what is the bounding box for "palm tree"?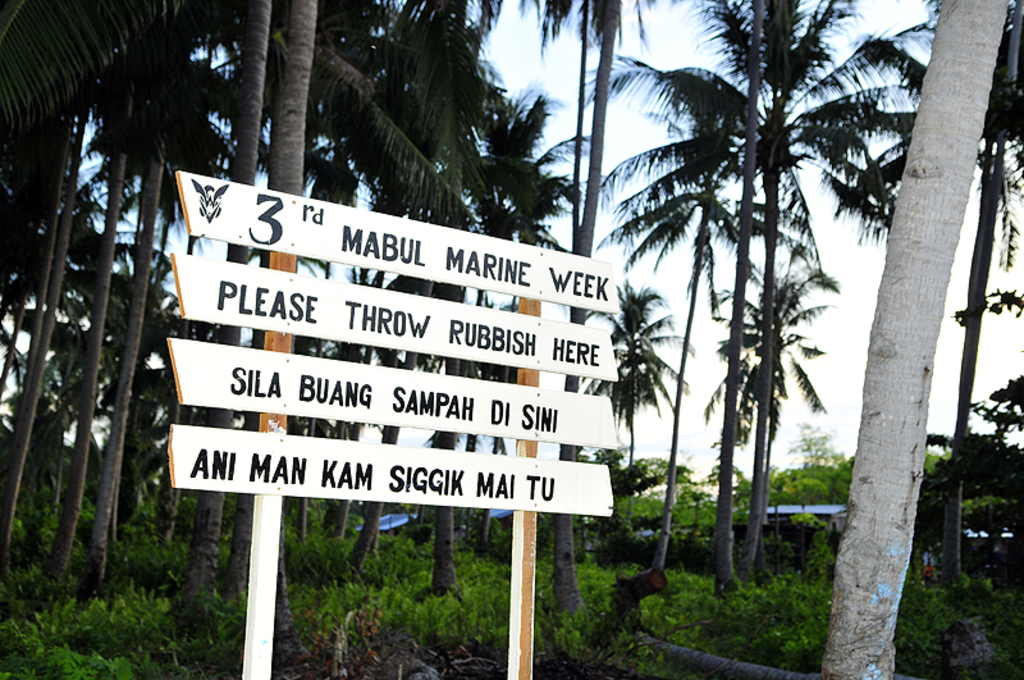
310 213 475 515.
